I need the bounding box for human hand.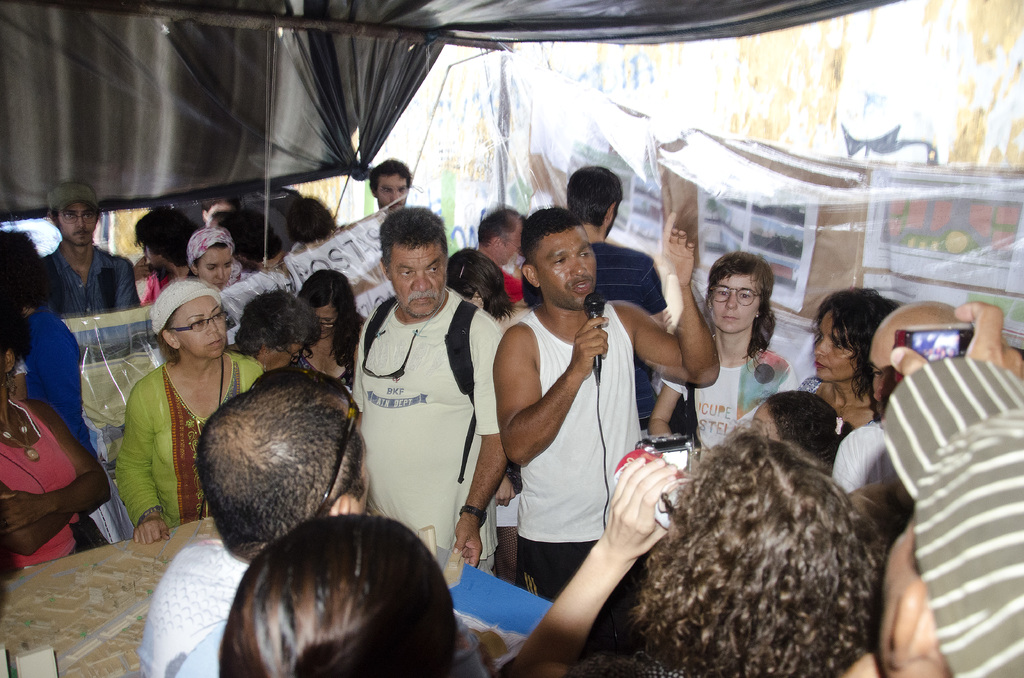
Here it is: [450,517,484,572].
